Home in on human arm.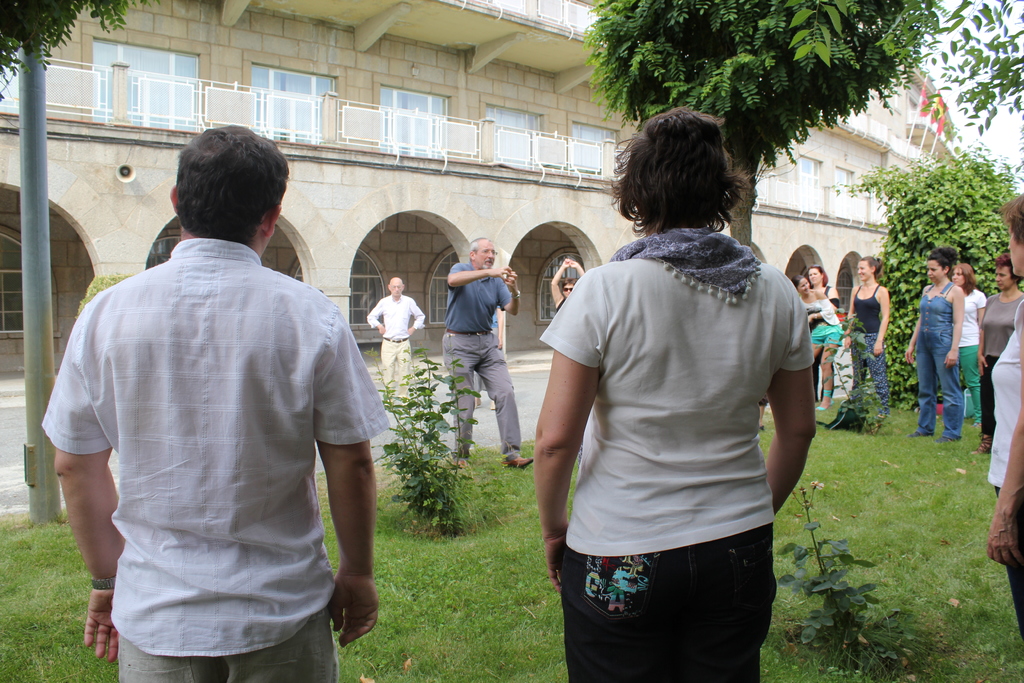
Homed in at (x1=762, y1=272, x2=821, y2=519).
